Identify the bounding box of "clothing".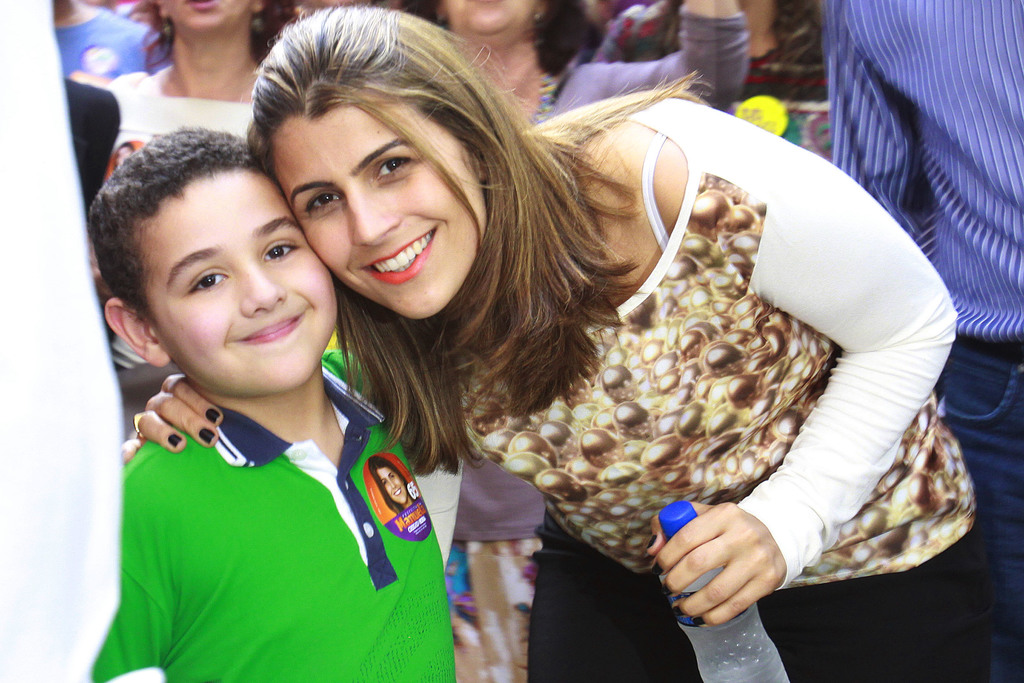
525 17 757 138.
